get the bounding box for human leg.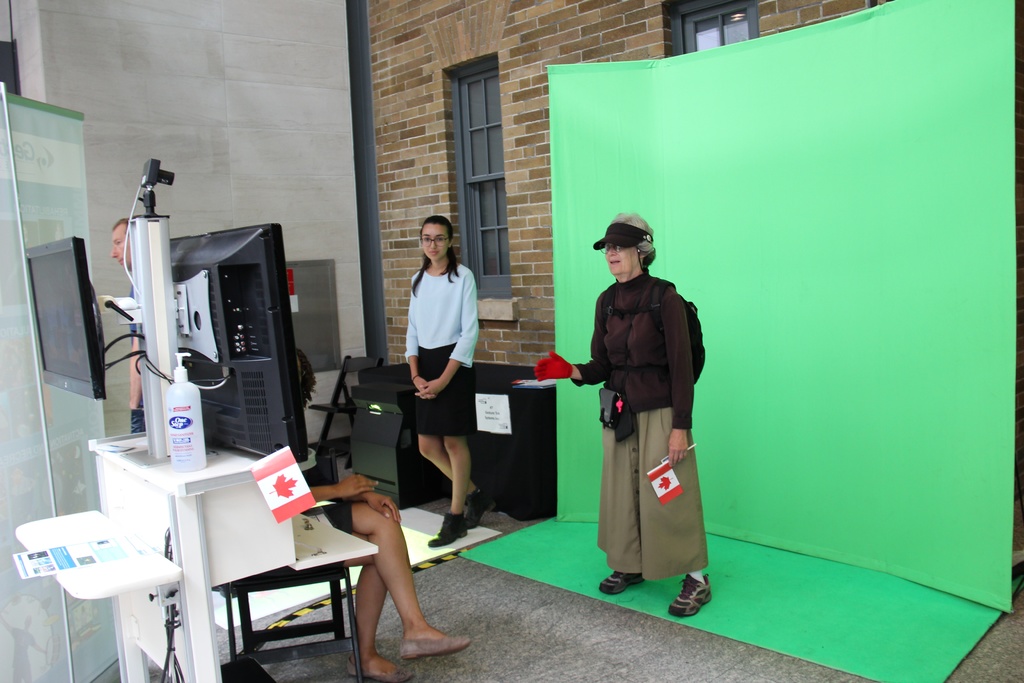
{"left": 348, "top": 568, "right": 417, "bottom": 674}.
